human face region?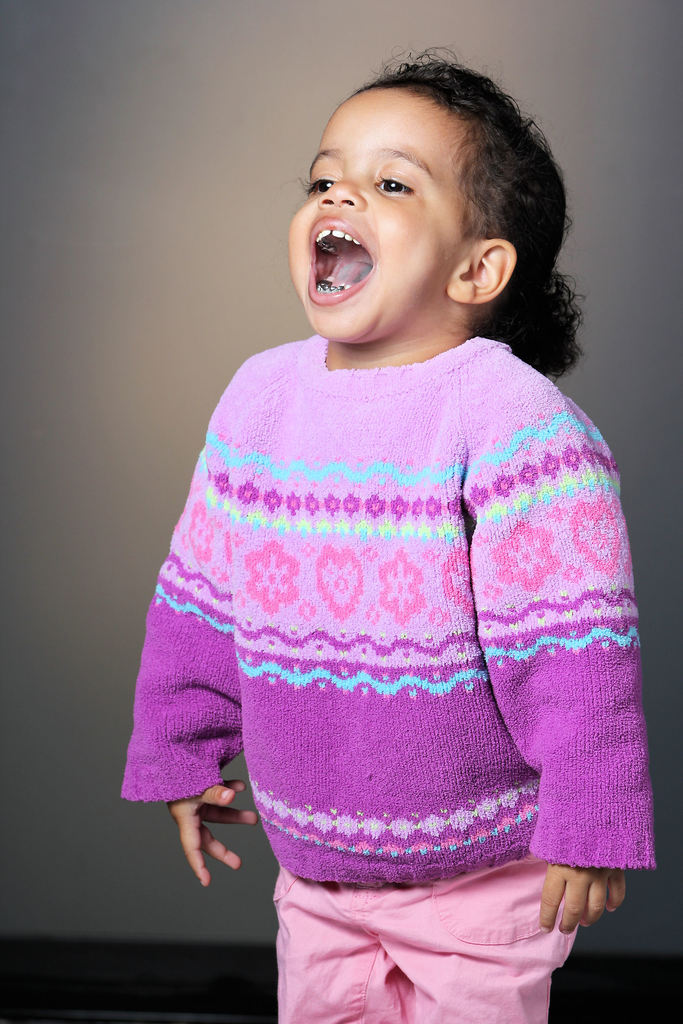
{"x1": 286, "y1": 72, "x2": 482, "y2": 340}
